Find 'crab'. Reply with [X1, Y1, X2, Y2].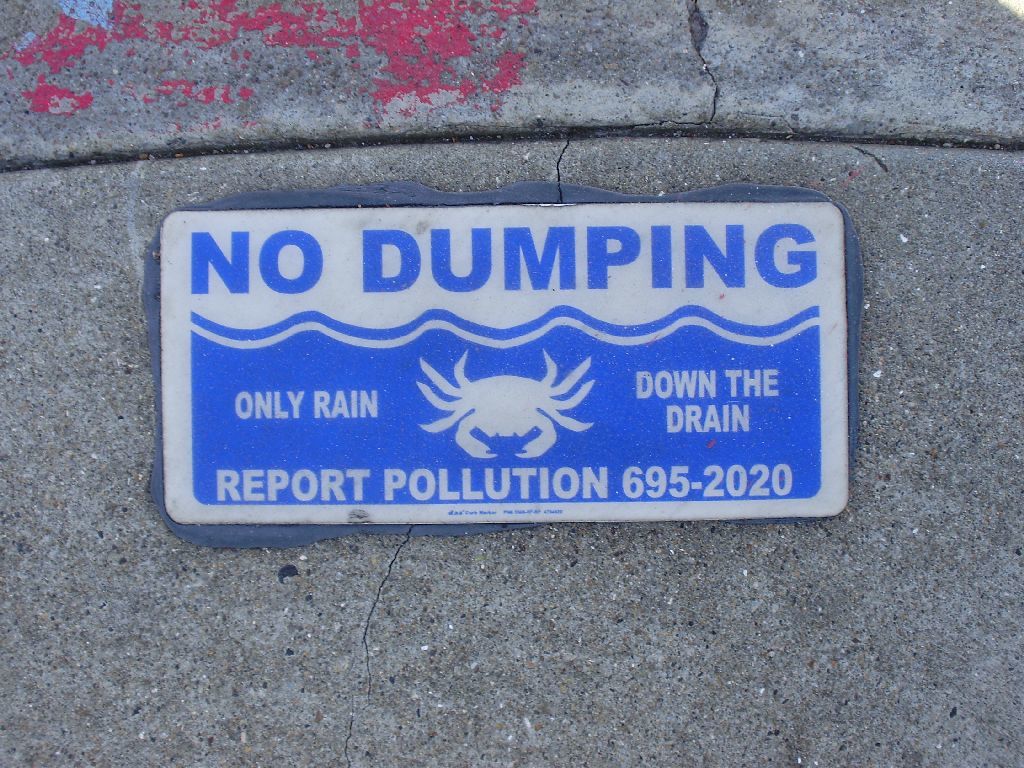
[413, 346, 595, 462].
